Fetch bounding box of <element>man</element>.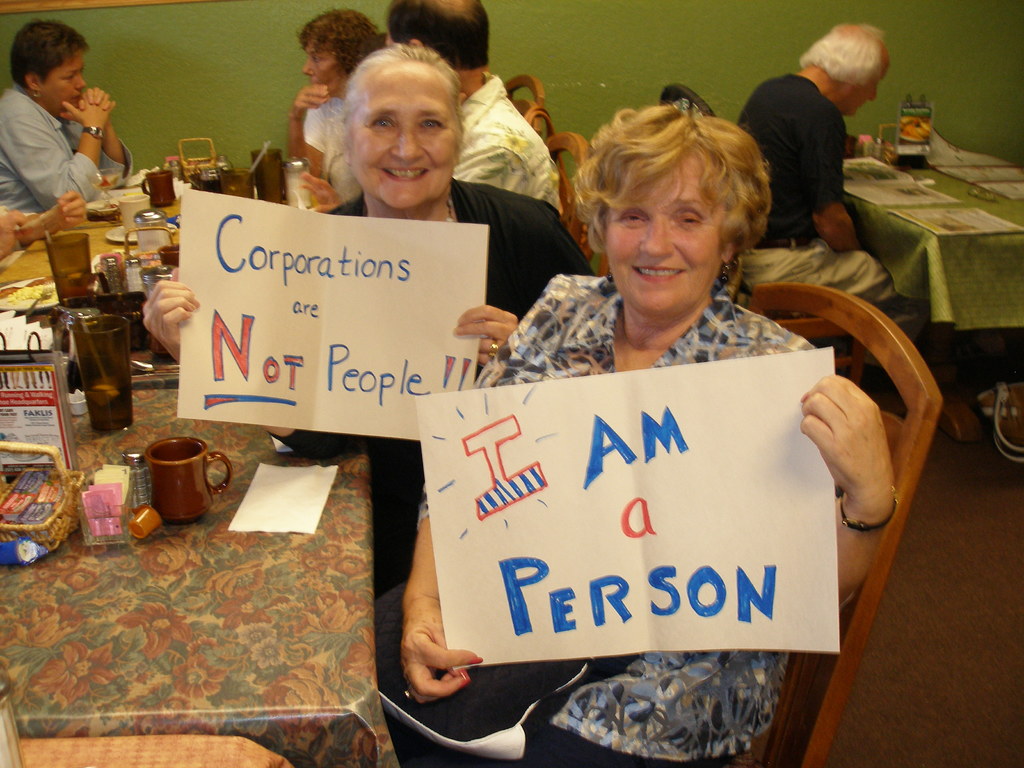
Bbox: x1=729 y1=19 x2=1002 y2=471.
